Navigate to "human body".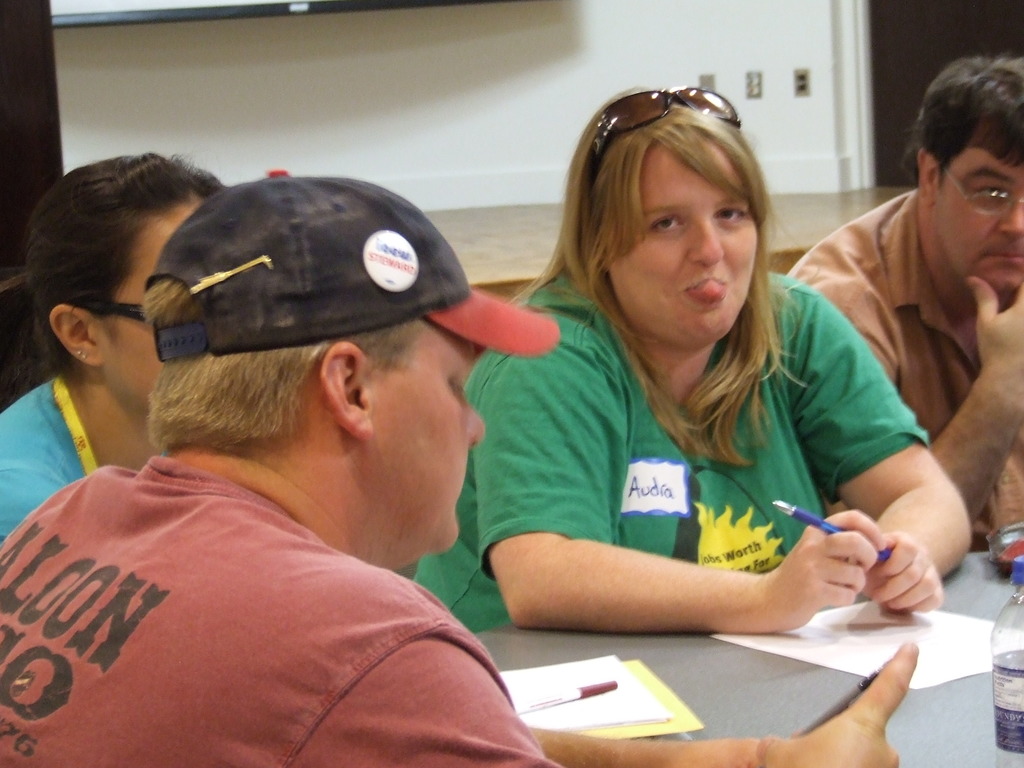
Navigation target: [left=0, top=444, right=922, bottom=767].
